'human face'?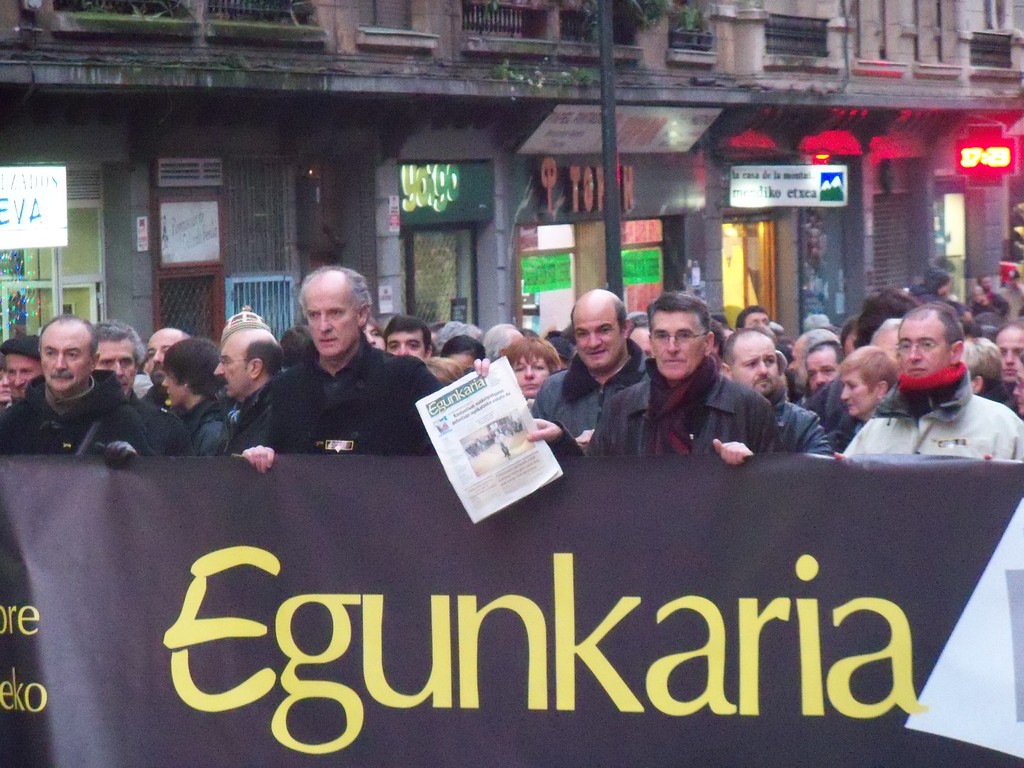
<box>899,317,957,379</box>
